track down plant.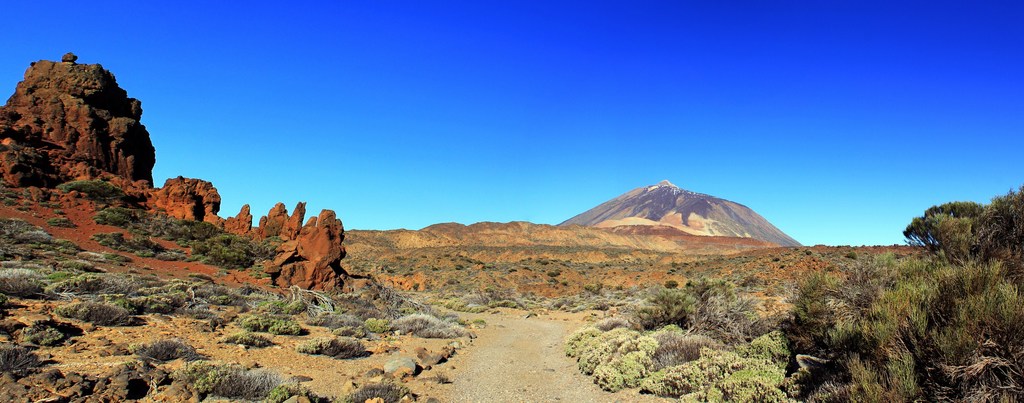
Tracked to crop(0, 342, 56, 390).
